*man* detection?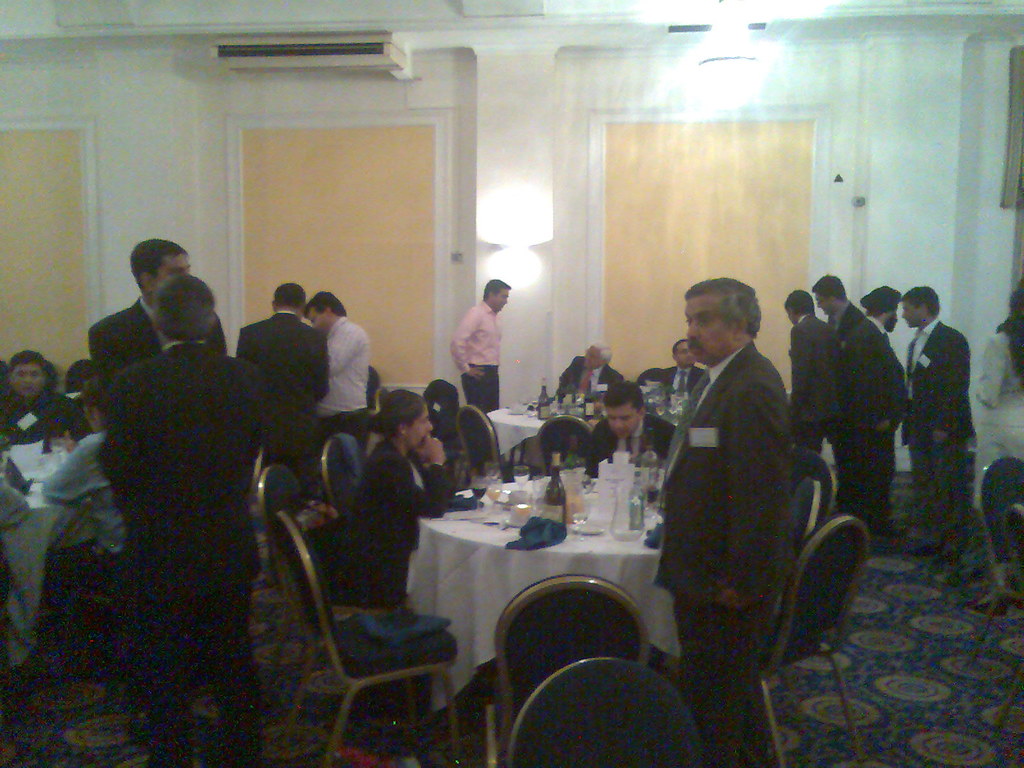
detection(778, 282, 834, 474)
